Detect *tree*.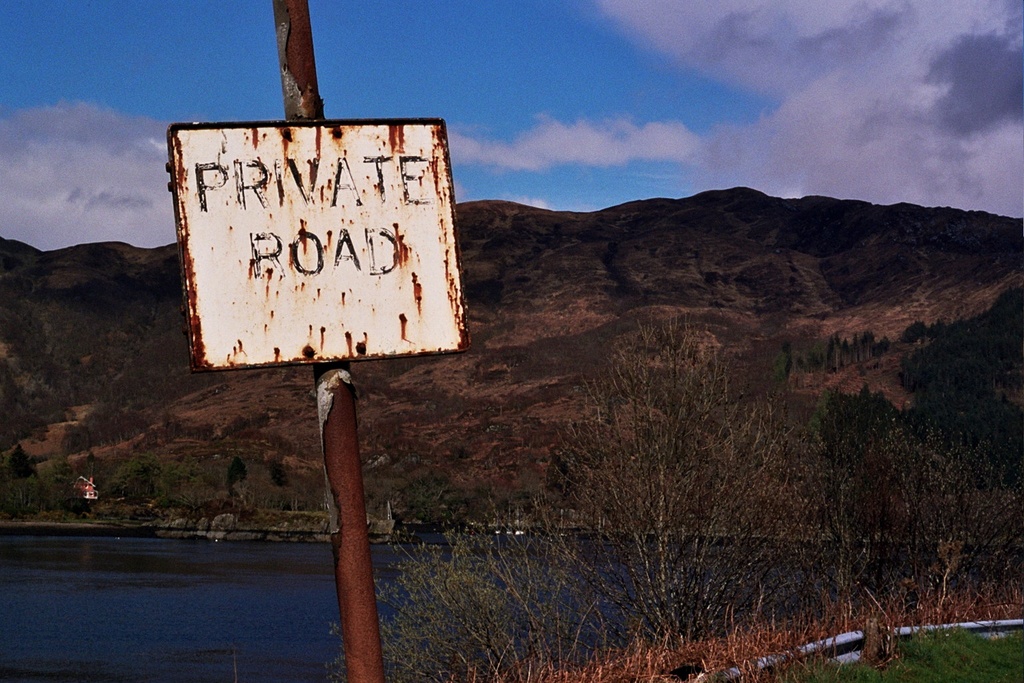
Detected at rect(528, 304, 805, 651).
